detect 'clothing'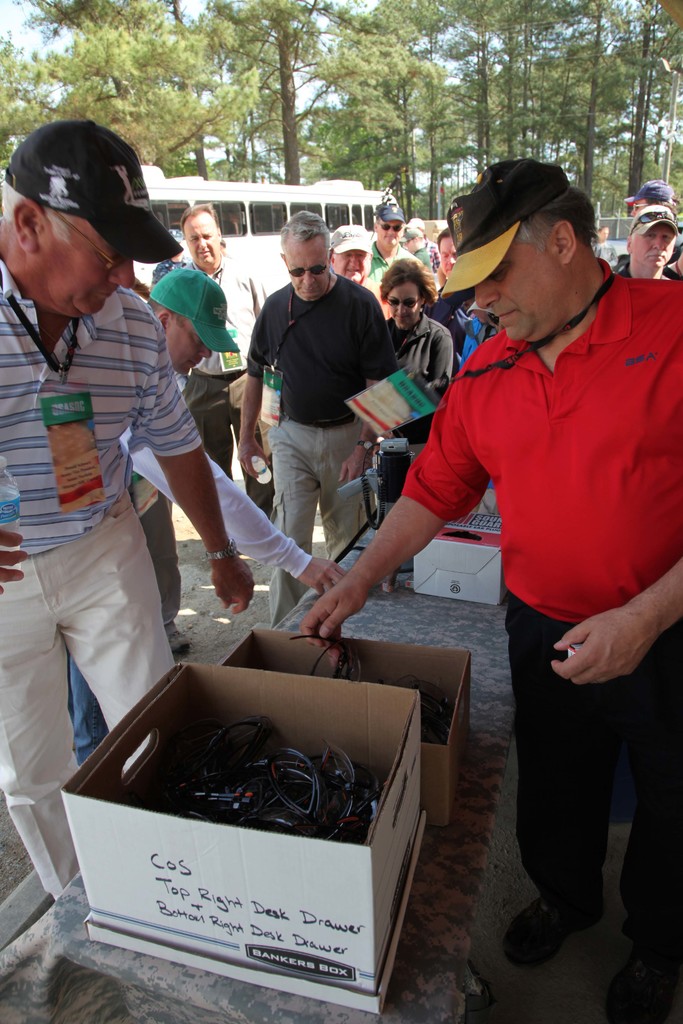
{"left": 429, "top": 280, "right": 509, "bottom": 364}
